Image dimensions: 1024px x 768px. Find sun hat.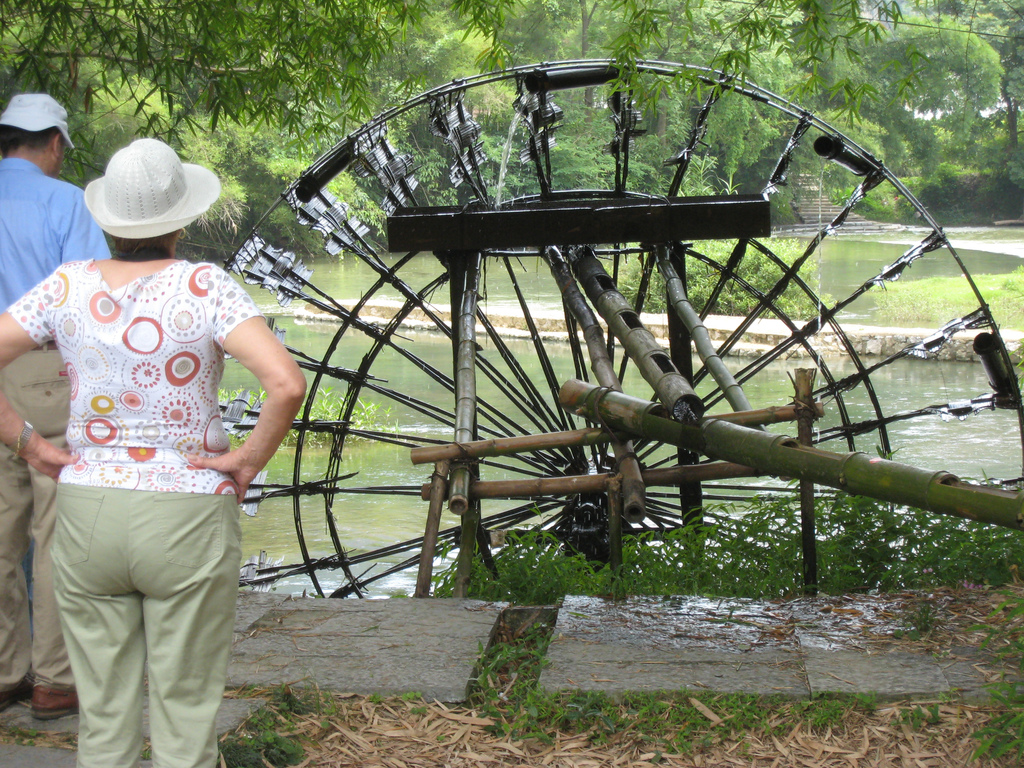
box(77, 132, 223, 238).
